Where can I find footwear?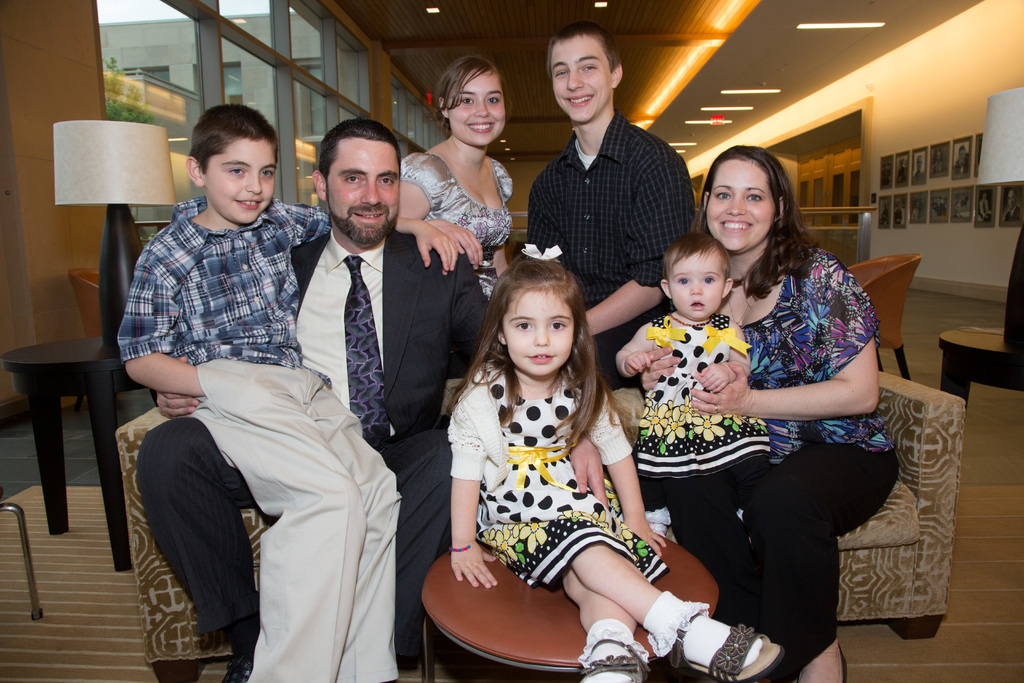
You can find it at 582, 631, 653, 682.
